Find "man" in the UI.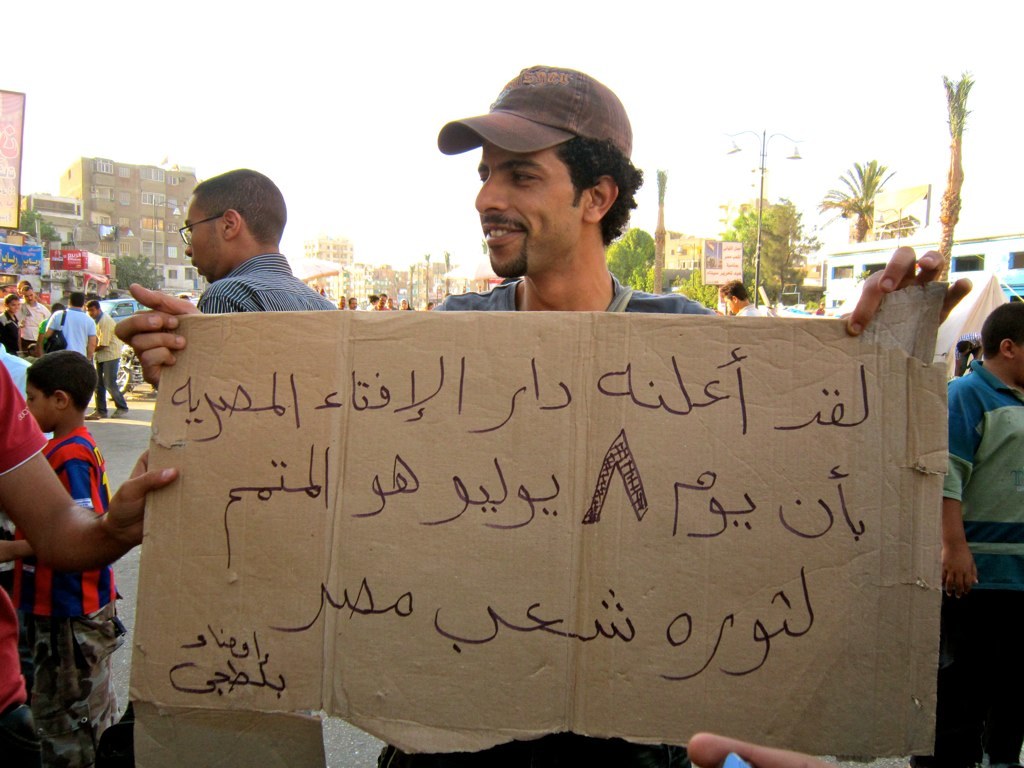
UI element at <bbox>722, 281, 773, 317</bbox>.
